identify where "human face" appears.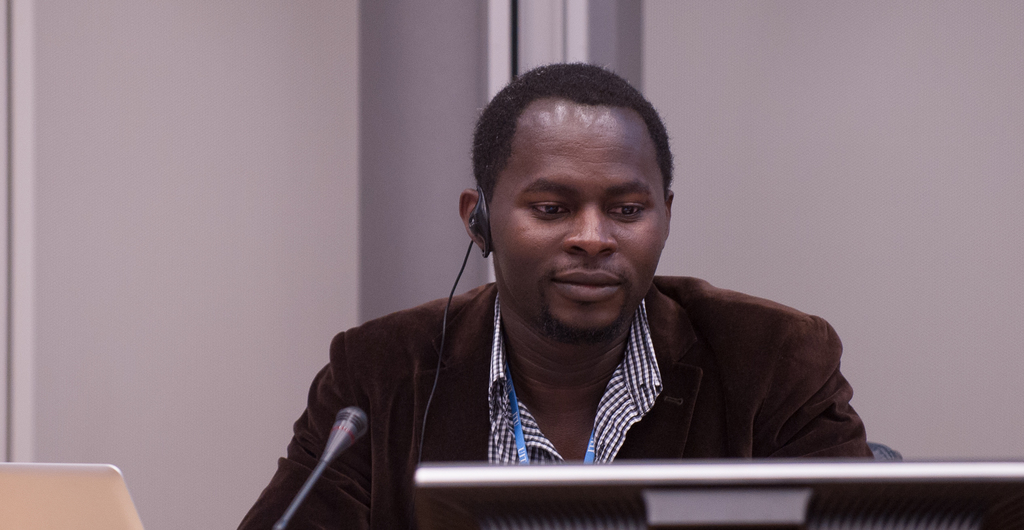
Appears at (x1=495, y1=109, x2=669, y2=329).
